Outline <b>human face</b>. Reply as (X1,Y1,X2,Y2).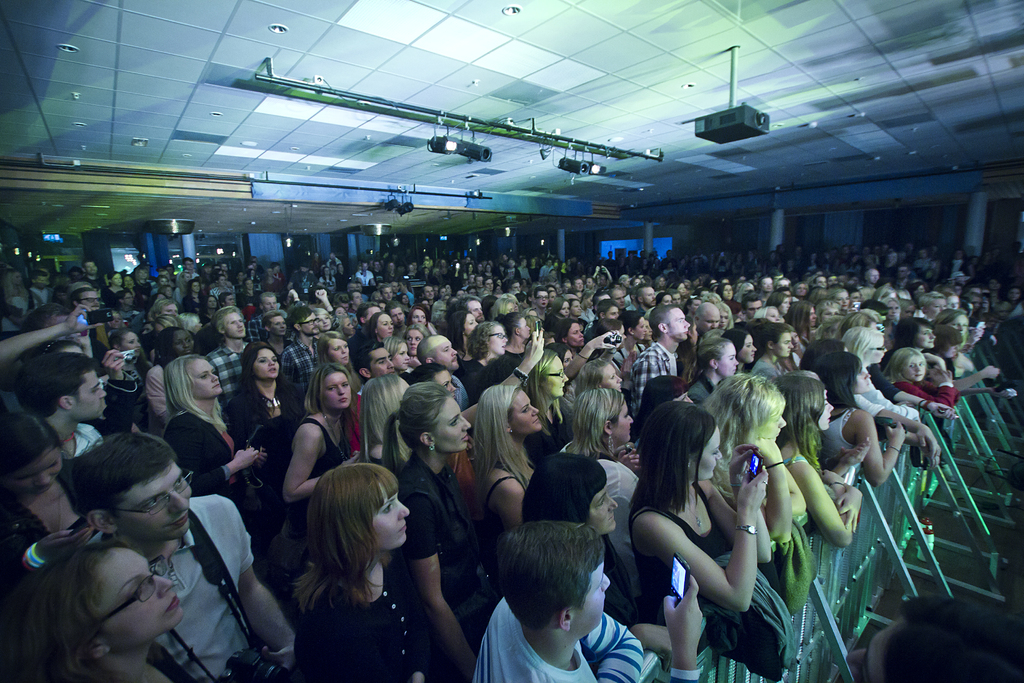
(795,283,808,299).
